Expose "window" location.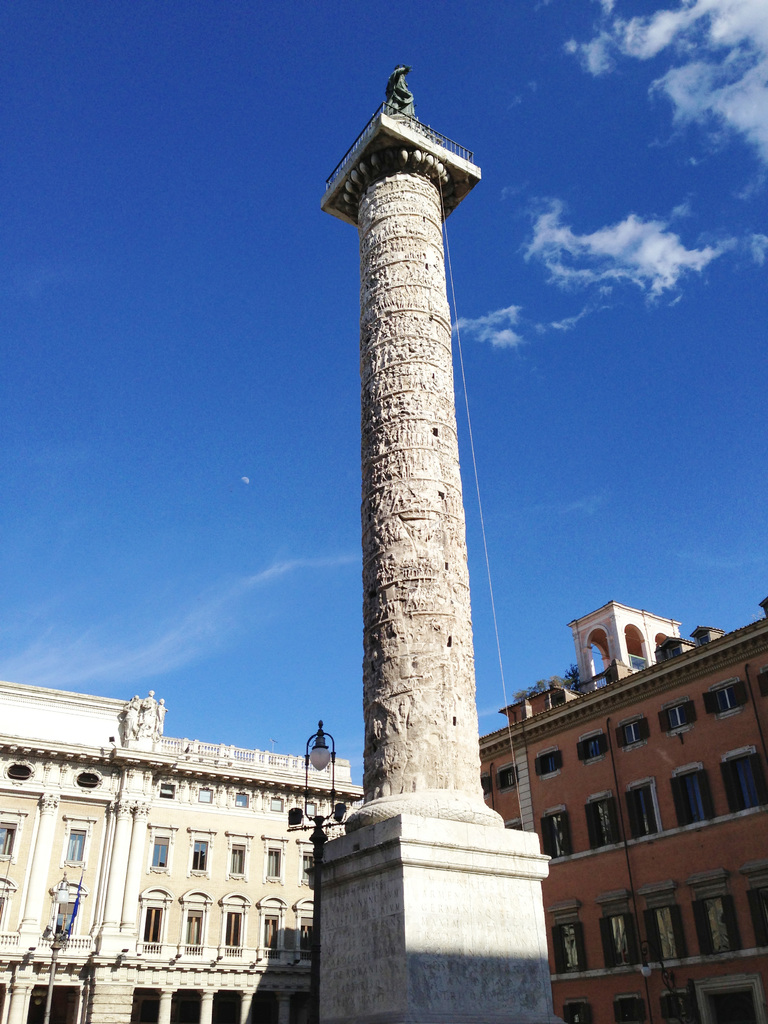
Exposed at bbox=[300, 906, 310, 953].
